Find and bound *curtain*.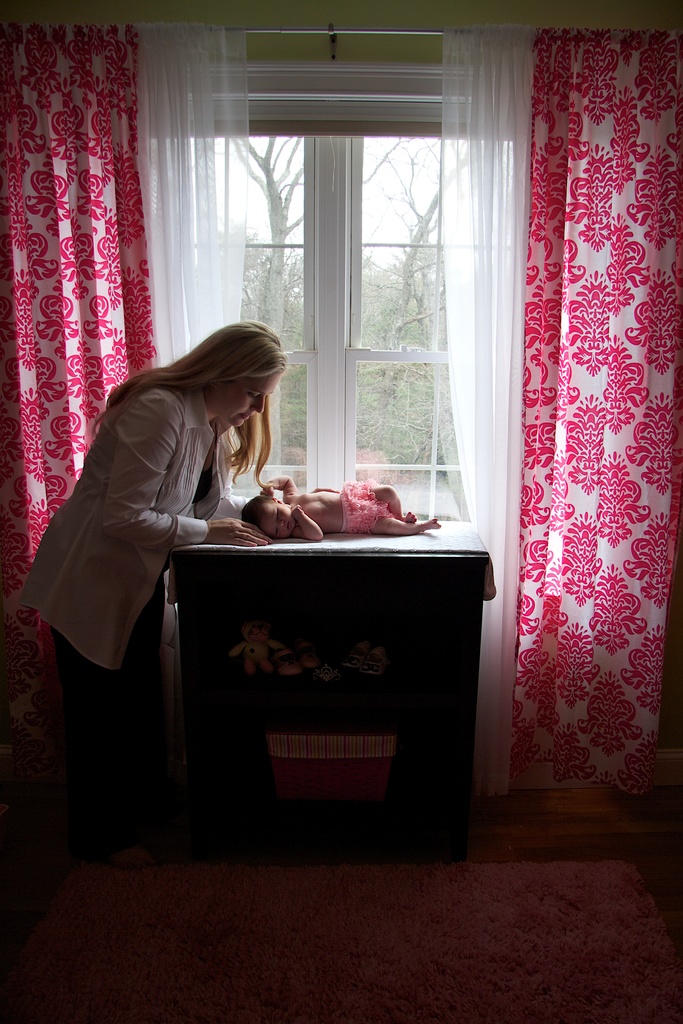
Bound: BBox(1, 24, 251, 804).
